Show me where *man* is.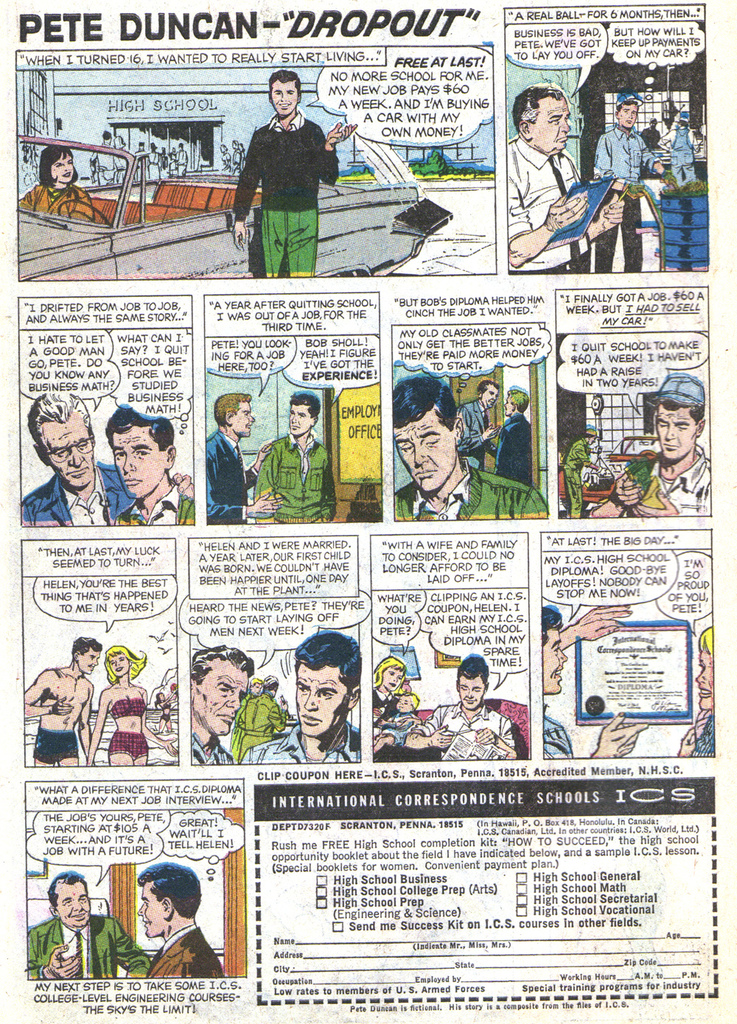
*man* is at bbox=[582, 86, 666, 273].
